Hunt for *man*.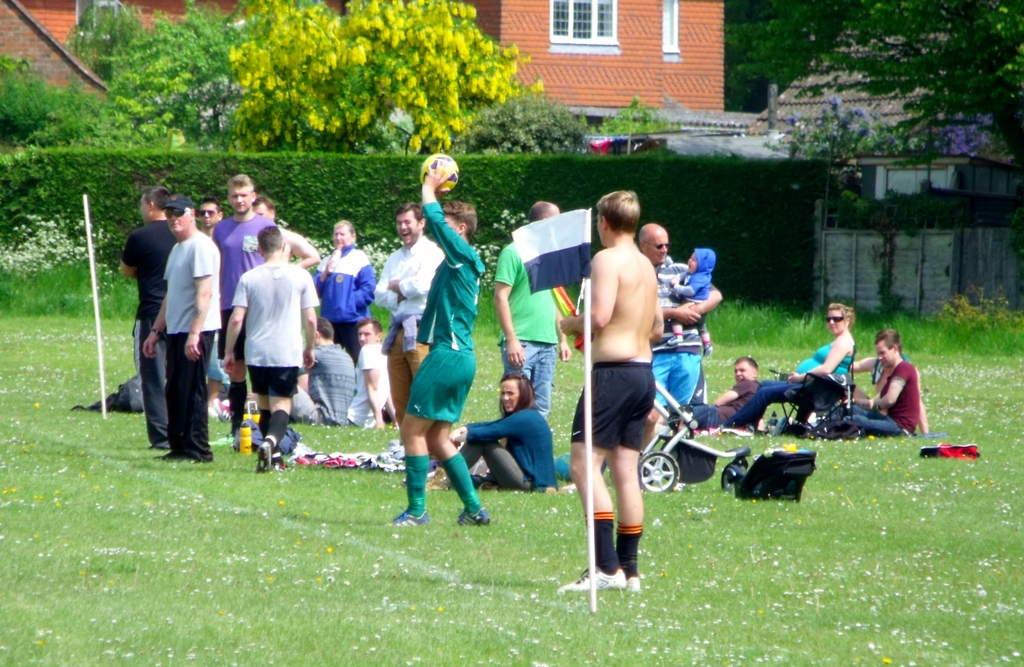
Hunted down at (496, 202, 577, 418).
